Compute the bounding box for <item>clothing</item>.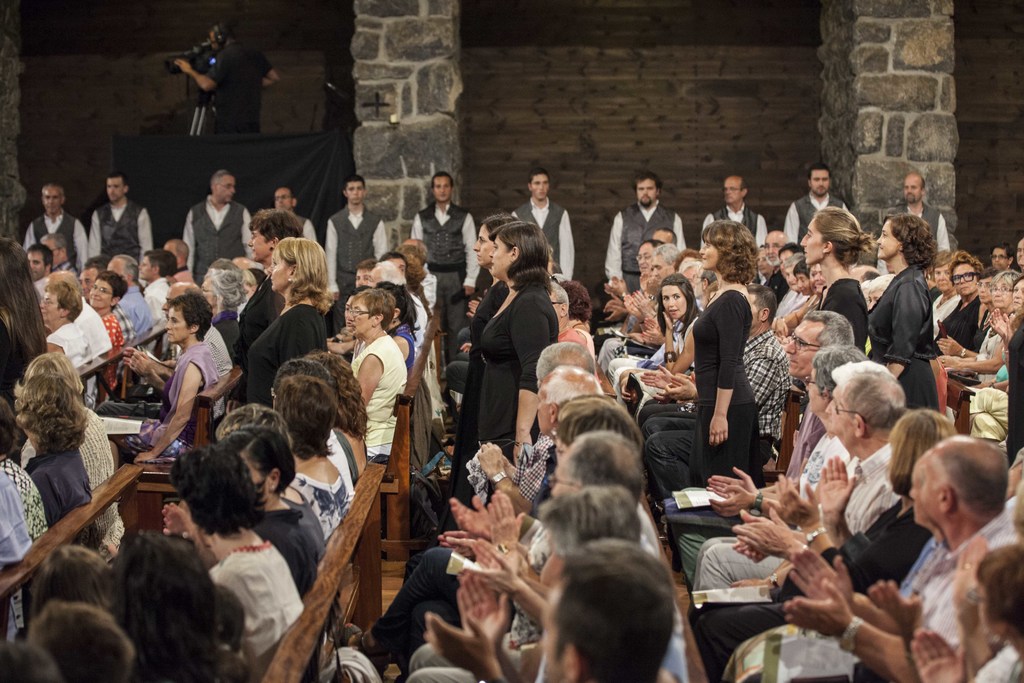
245,300,335,409.
